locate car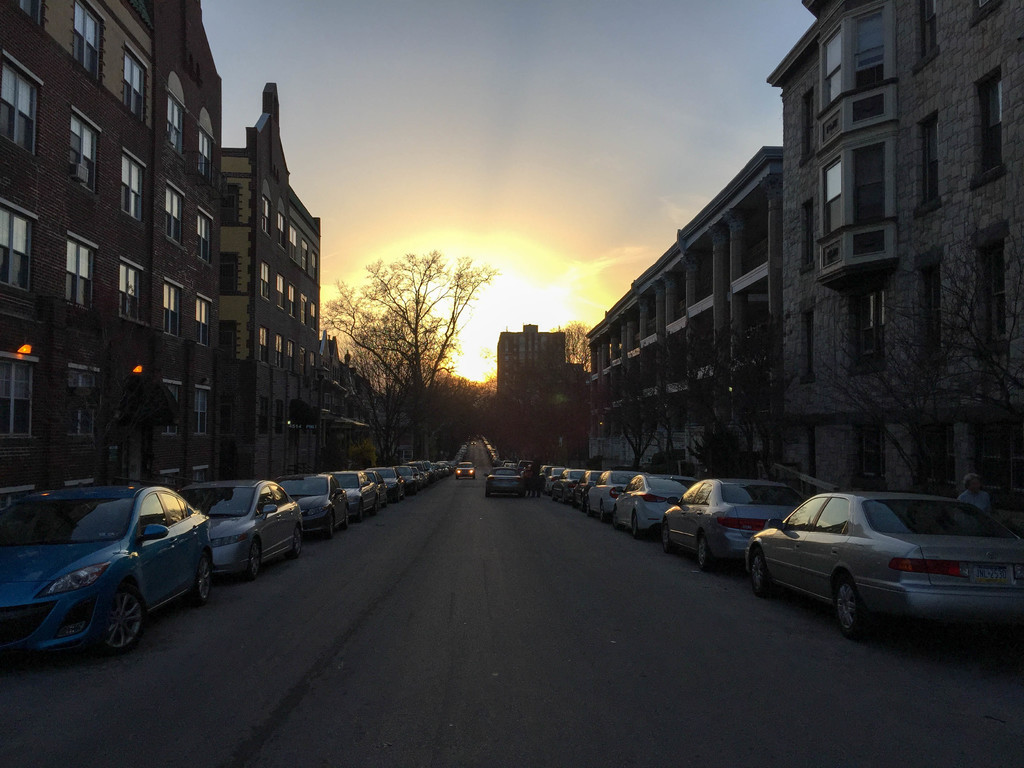
box(397, 463, 416, 496)
